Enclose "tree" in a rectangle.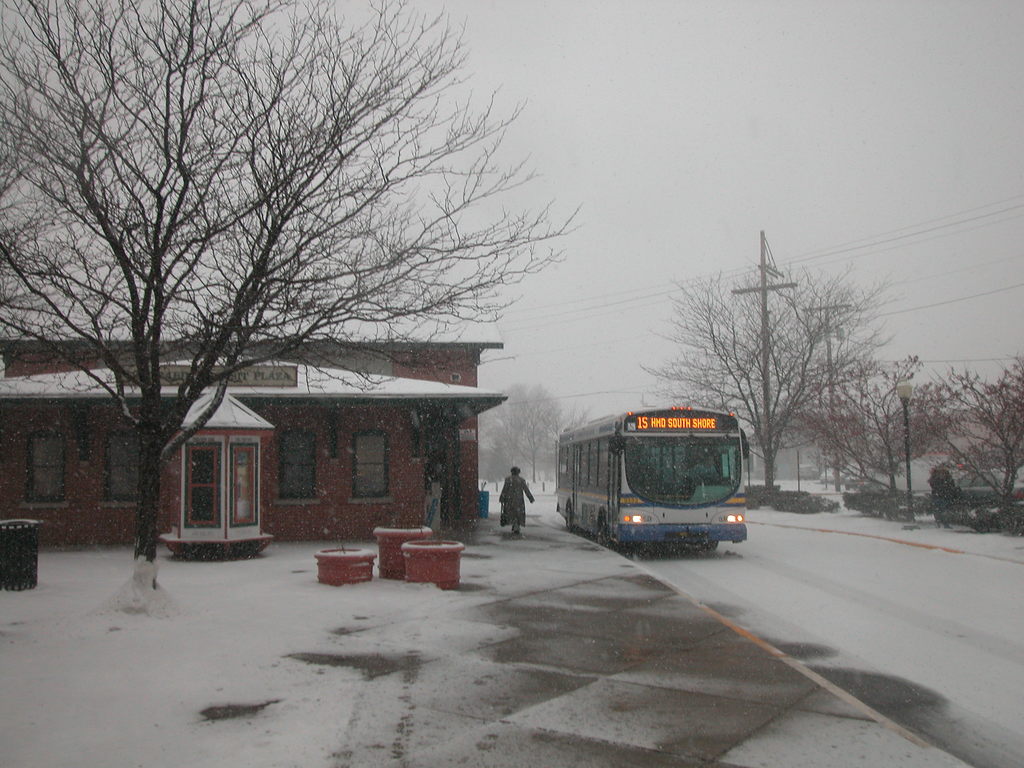
bbox=(924, 352, 1022, 511).
